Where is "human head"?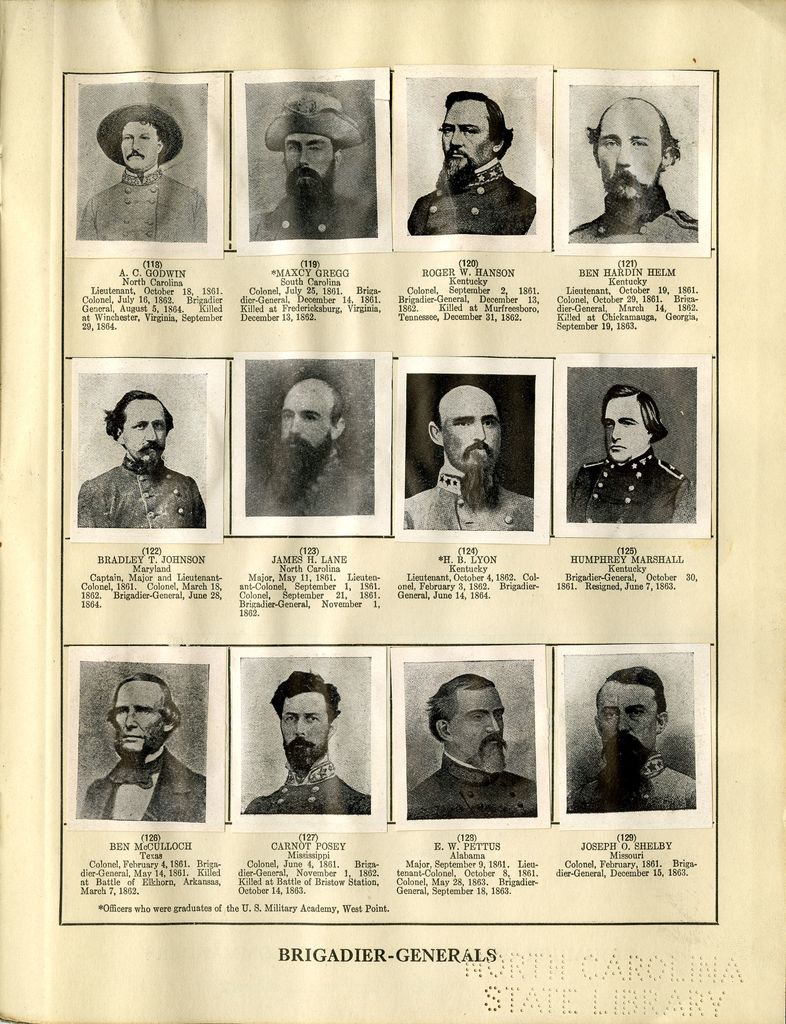
x1=589, y1=92, x2=678, y2=209.
